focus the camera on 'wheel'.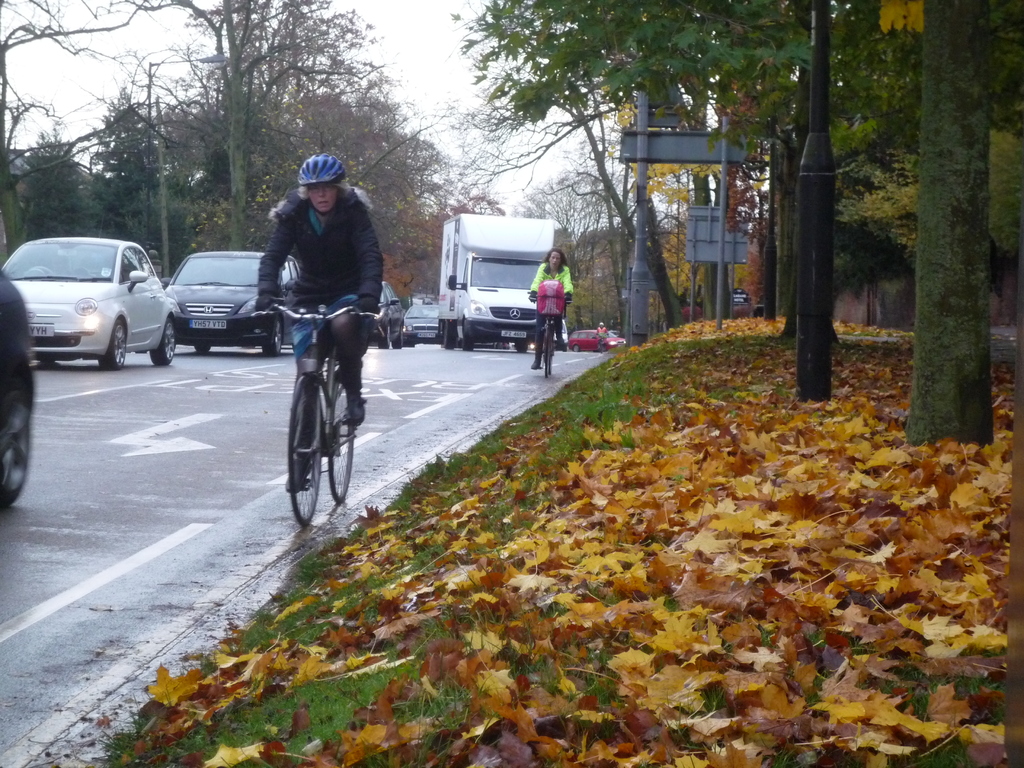
Focus region: 270,372,329,525.
